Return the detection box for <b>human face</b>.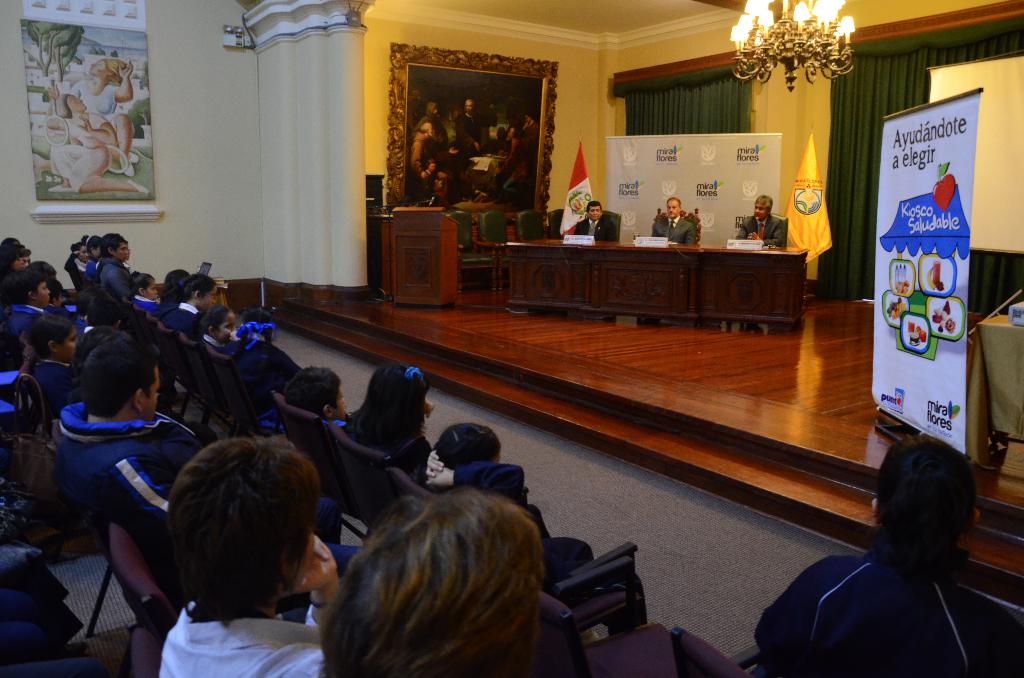
bbox=[333, 387, 345, 419].
